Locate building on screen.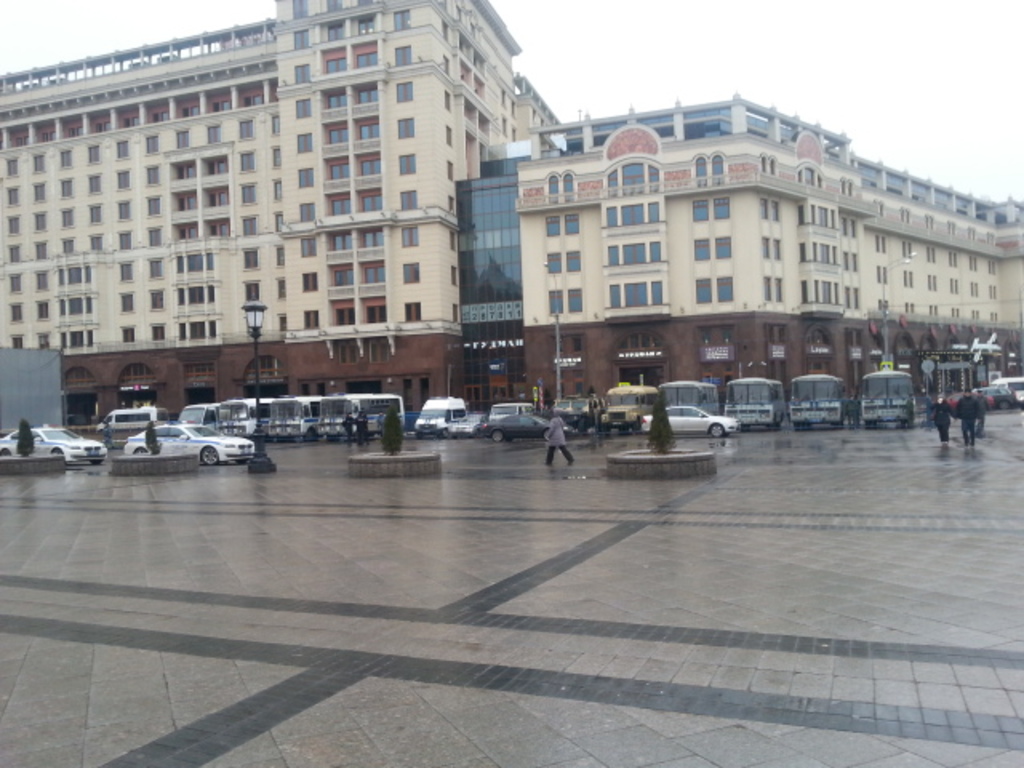
On screen at detection(456, 96, 1022, 456).
